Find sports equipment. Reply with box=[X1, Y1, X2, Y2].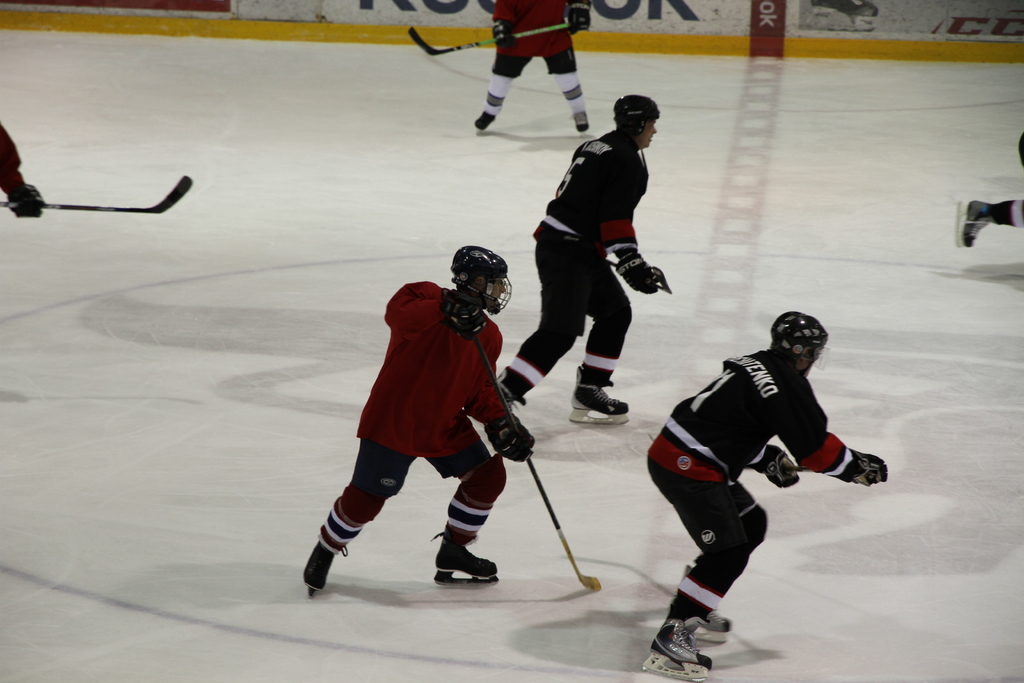
box=[499, 369, 527, 413].
